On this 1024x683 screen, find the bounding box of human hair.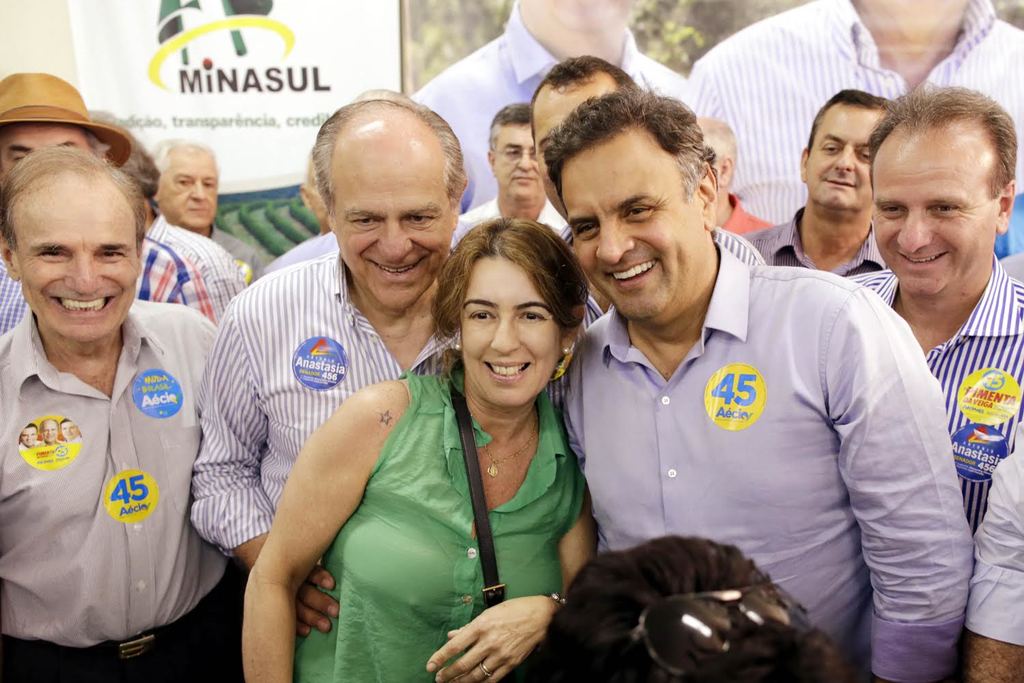
Bounding box: 302:153:309:182.
